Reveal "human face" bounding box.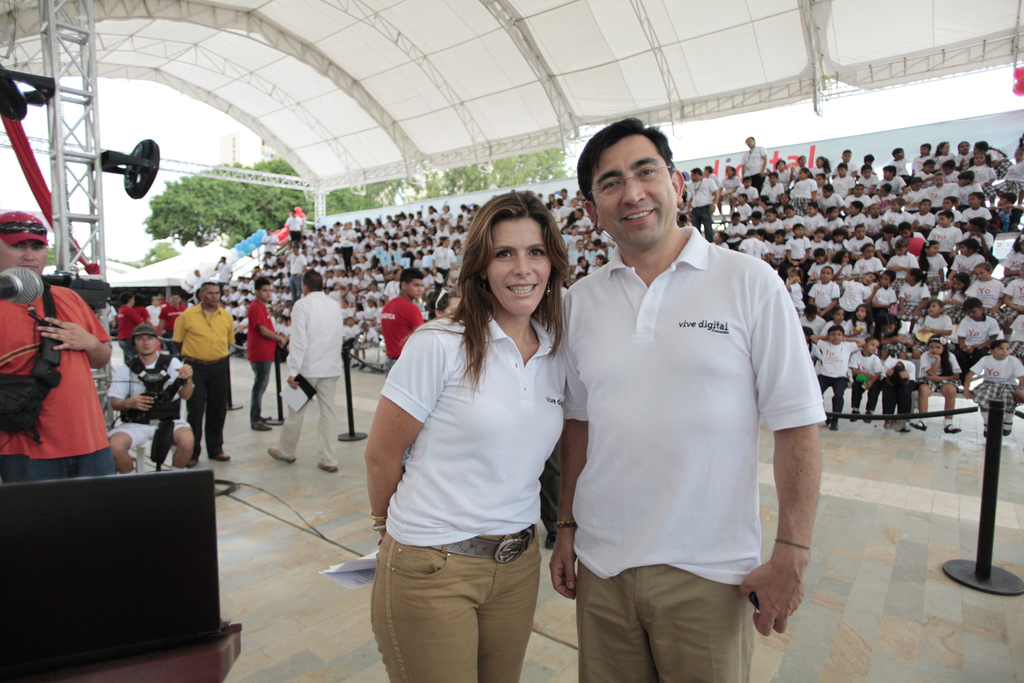
Revealed: 132 339 157 359.
